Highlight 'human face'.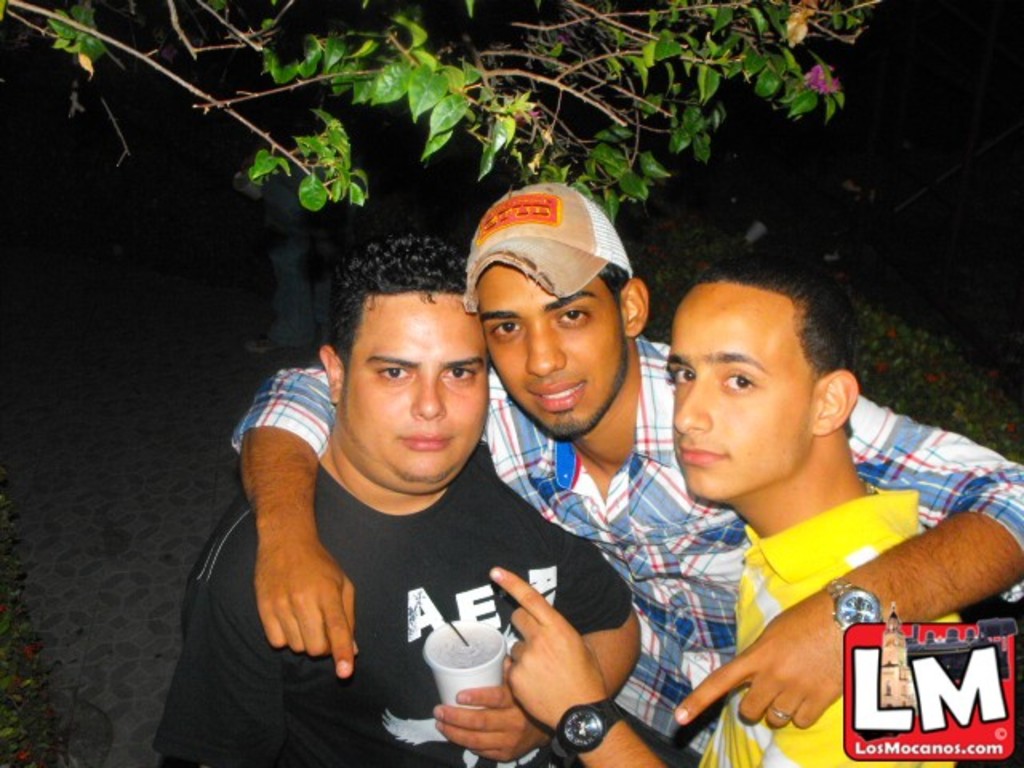
Highlighted region: Rect(478, 264, 630, 432).
